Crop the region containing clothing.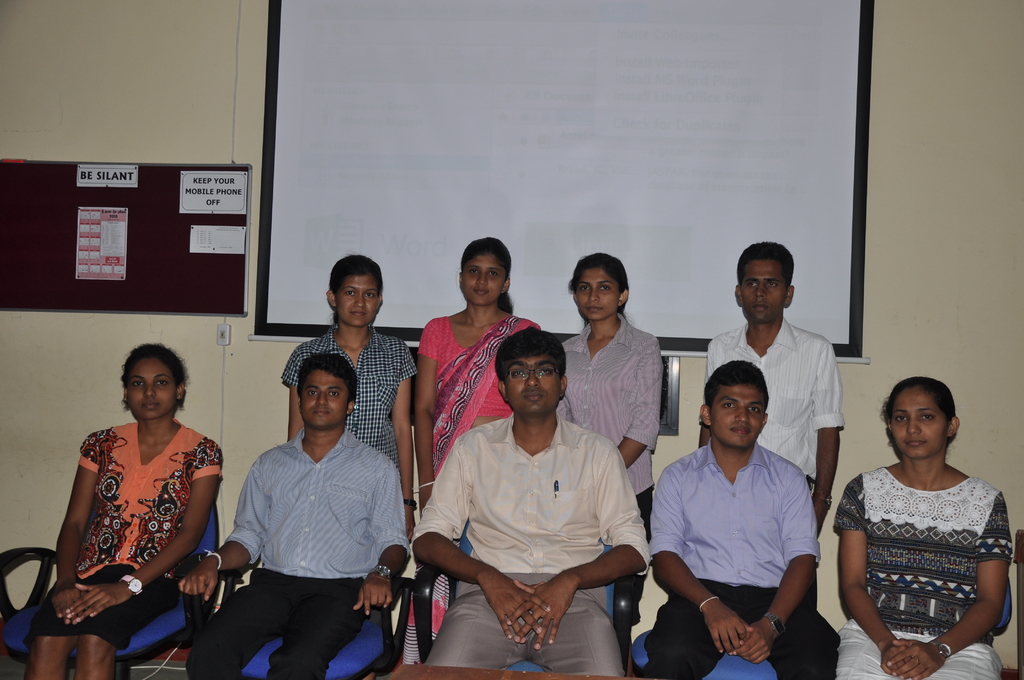
Crop region: [x1=182, y1=419, x2=414, y2=679].
